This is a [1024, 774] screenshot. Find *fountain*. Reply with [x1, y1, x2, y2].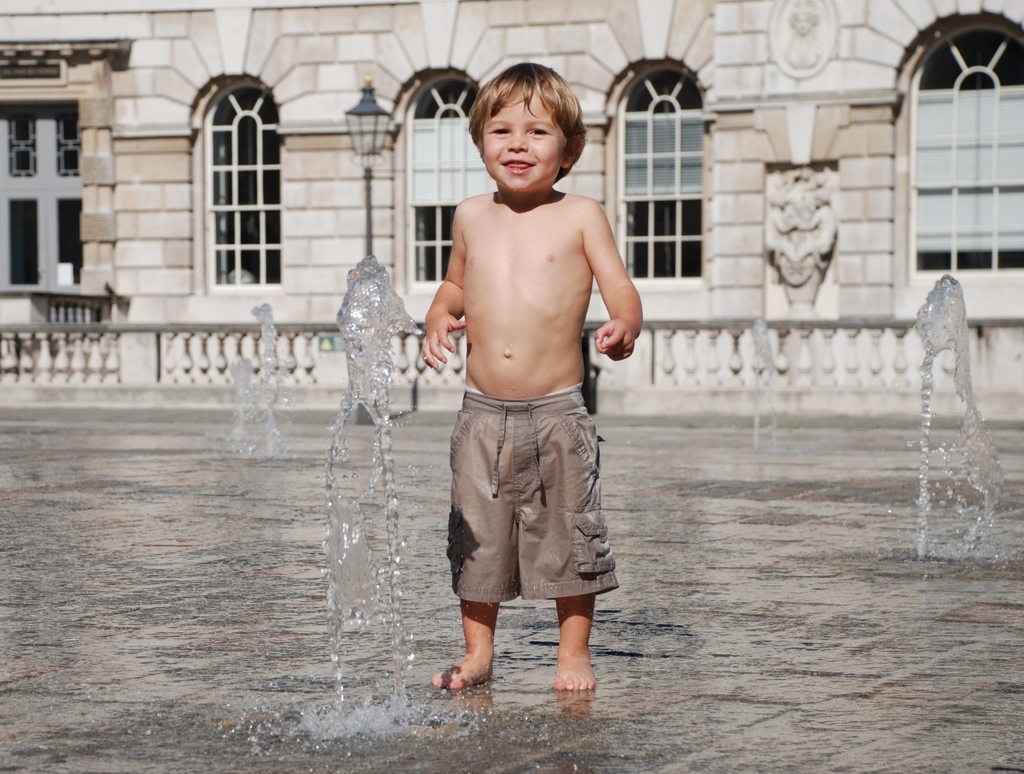
[269, 147, 460, 743].
